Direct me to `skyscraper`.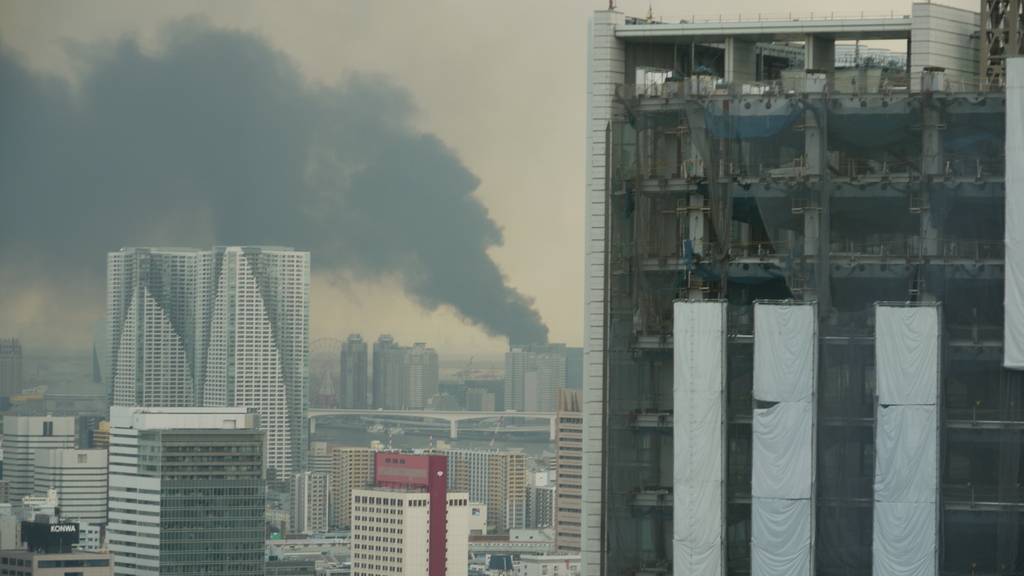
Direction: bbox=[333, 333, 373, 409].
